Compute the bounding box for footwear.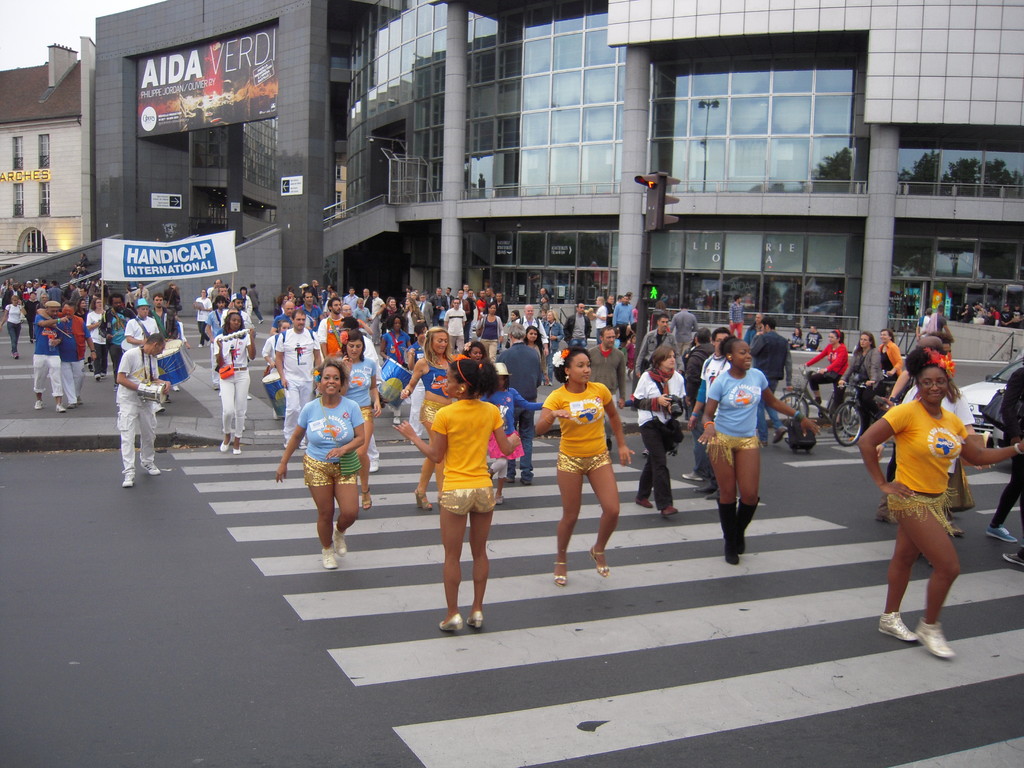
[359,487,372,512].
